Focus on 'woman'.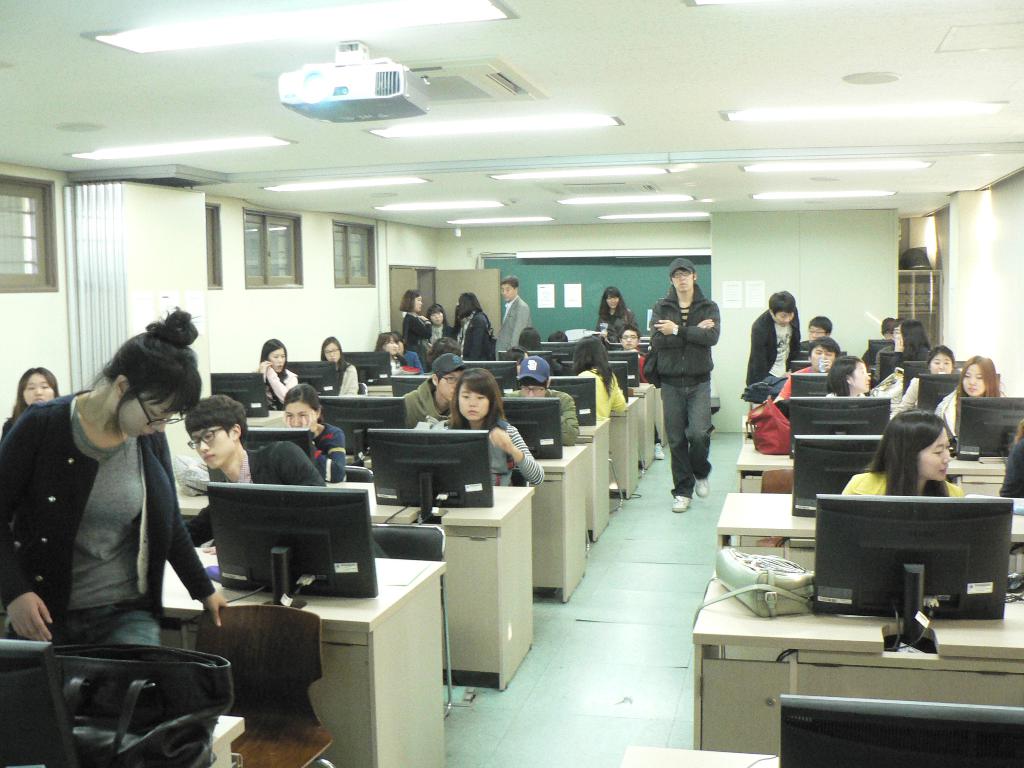
Focused at bbox=(431, 367, 543, 486).
